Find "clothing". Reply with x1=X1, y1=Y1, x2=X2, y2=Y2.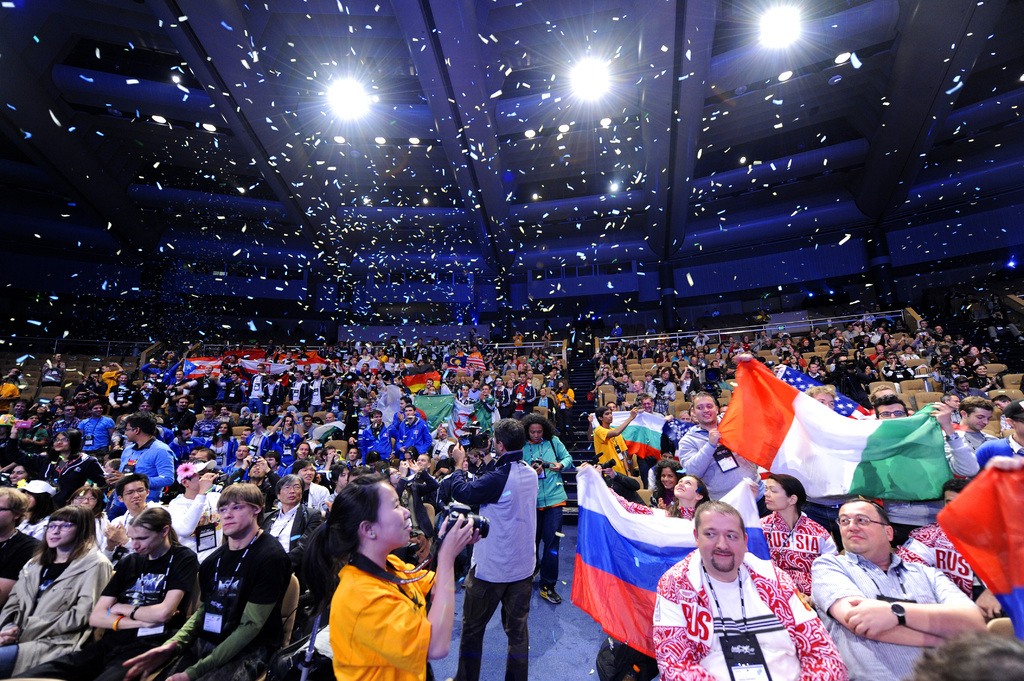
x1=612, y1=378, x2=630, y2=408.
